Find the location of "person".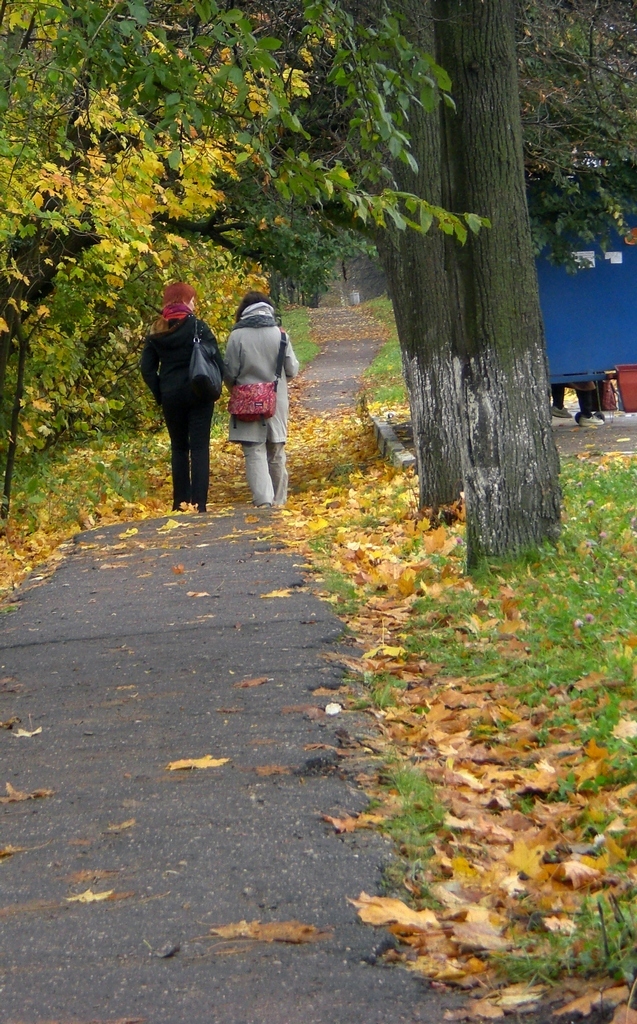
Location: left=145, top=278, right=226, bottom=508.
